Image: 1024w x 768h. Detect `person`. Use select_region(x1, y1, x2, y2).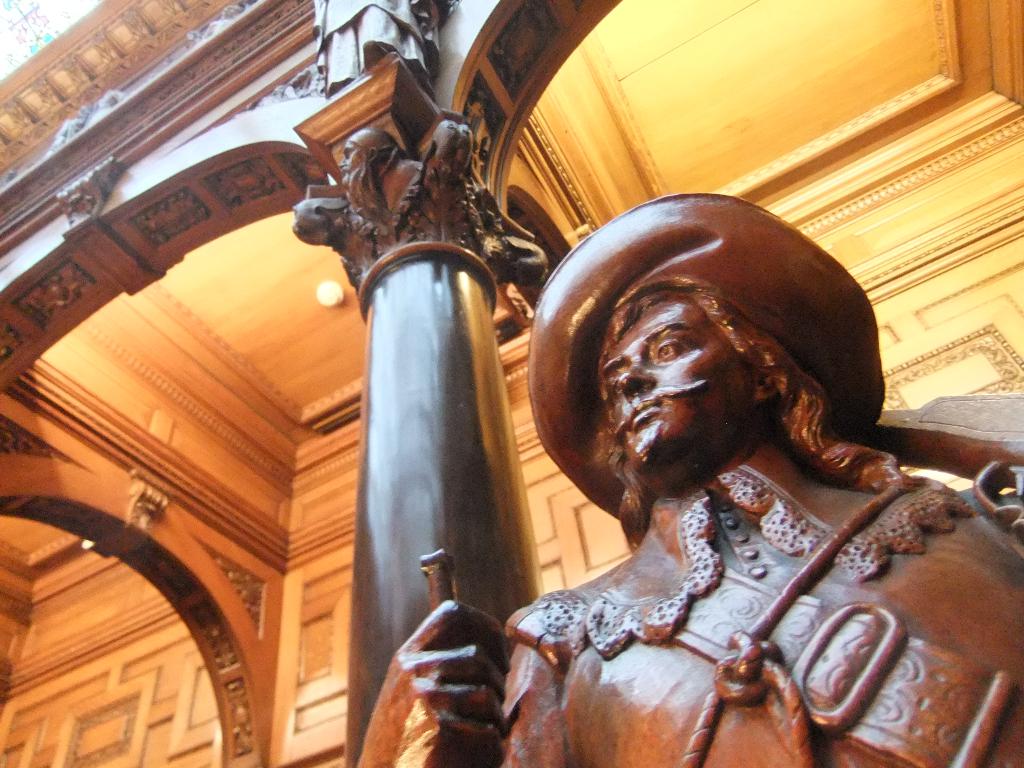
select_region(351, 186, 1023, 767).
